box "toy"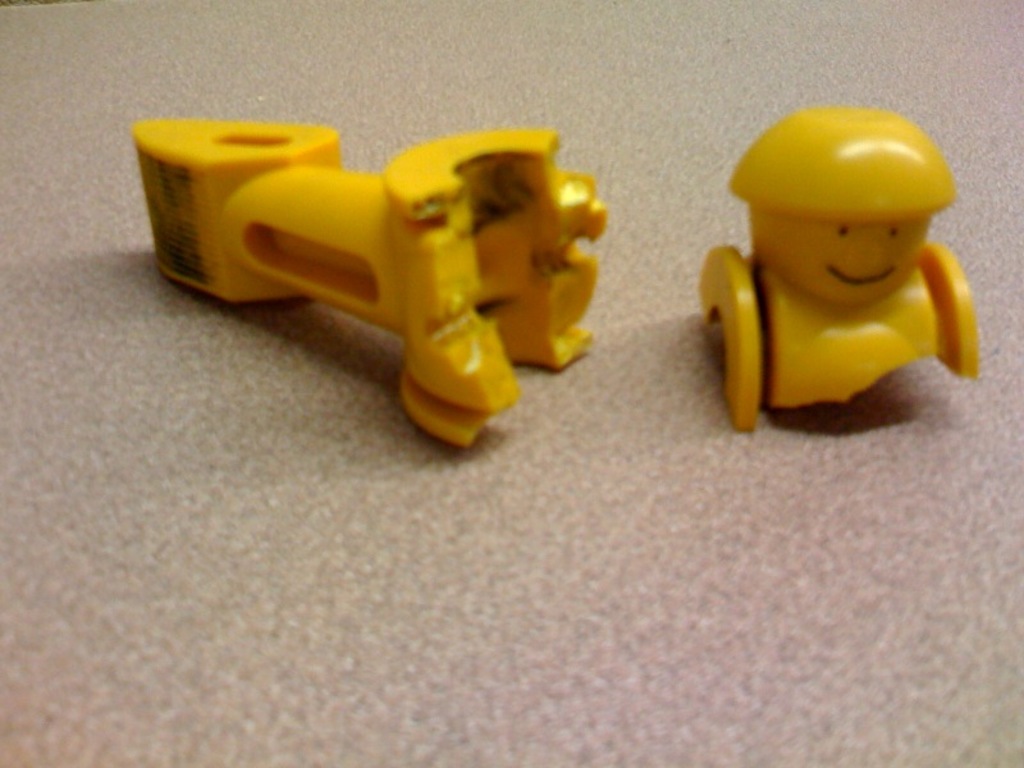
crop(129, 111, 612, 449)
